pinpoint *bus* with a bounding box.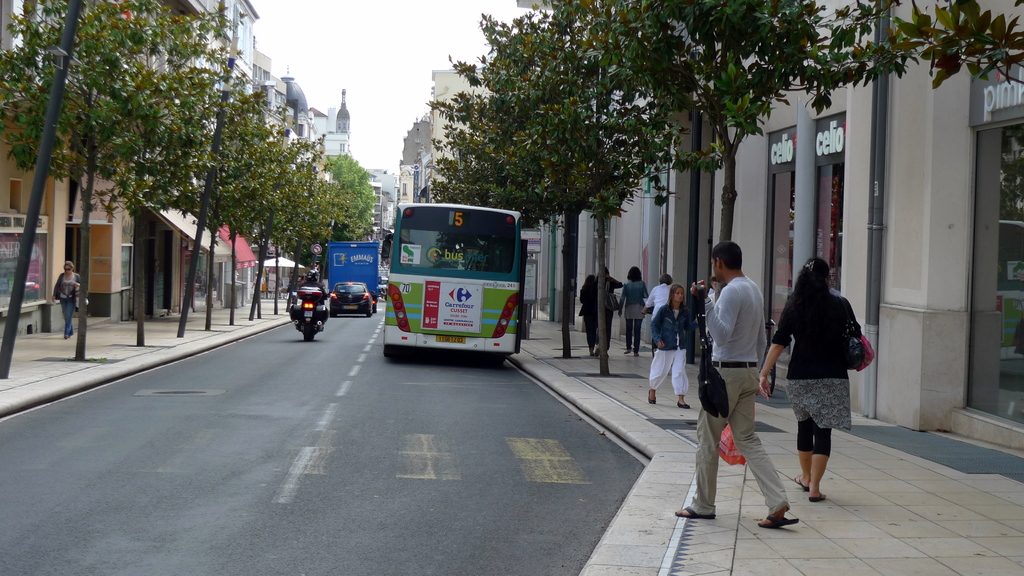
bbox(380, 202, 527, 363).
